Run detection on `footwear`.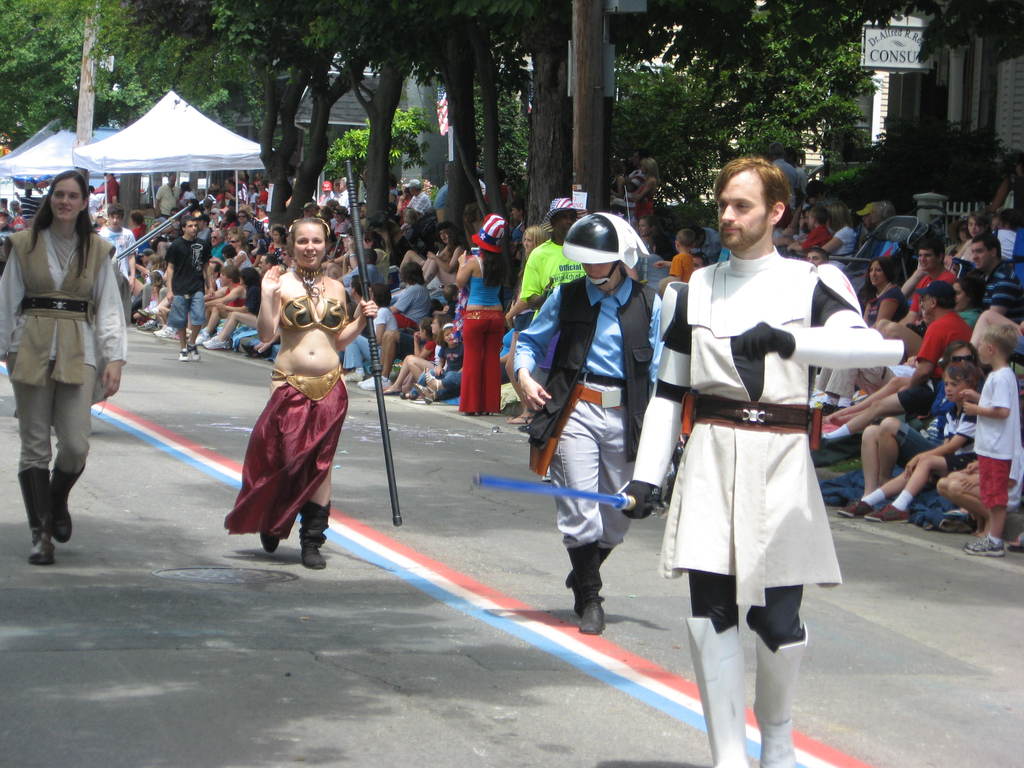
Result: <box>864,500,908,527</box>.
